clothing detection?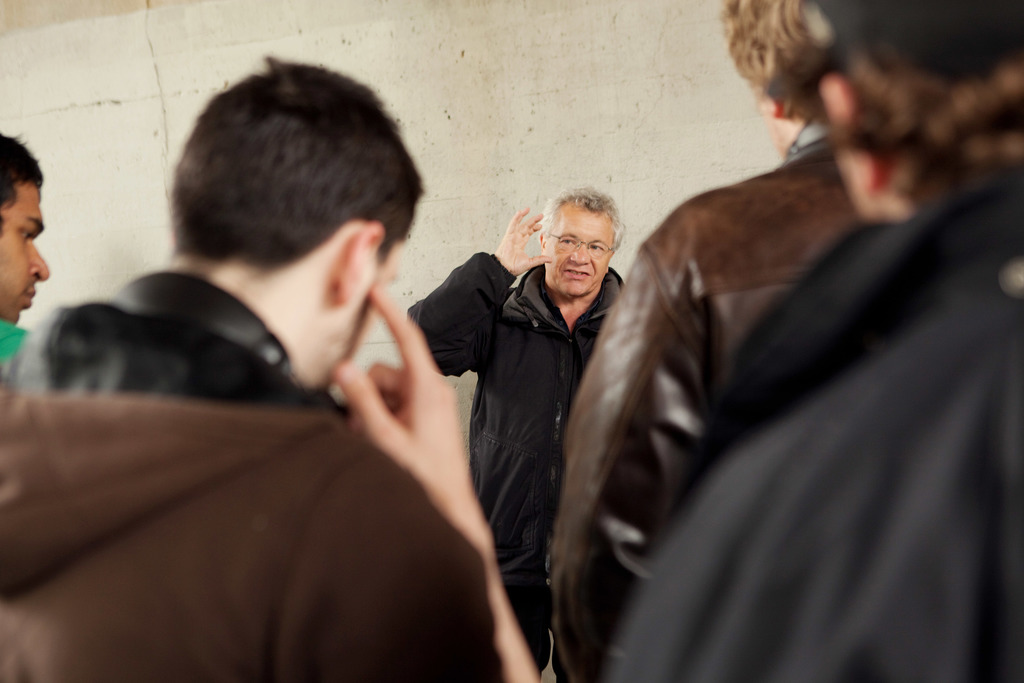
Rect(545, 115, 872, 682)
